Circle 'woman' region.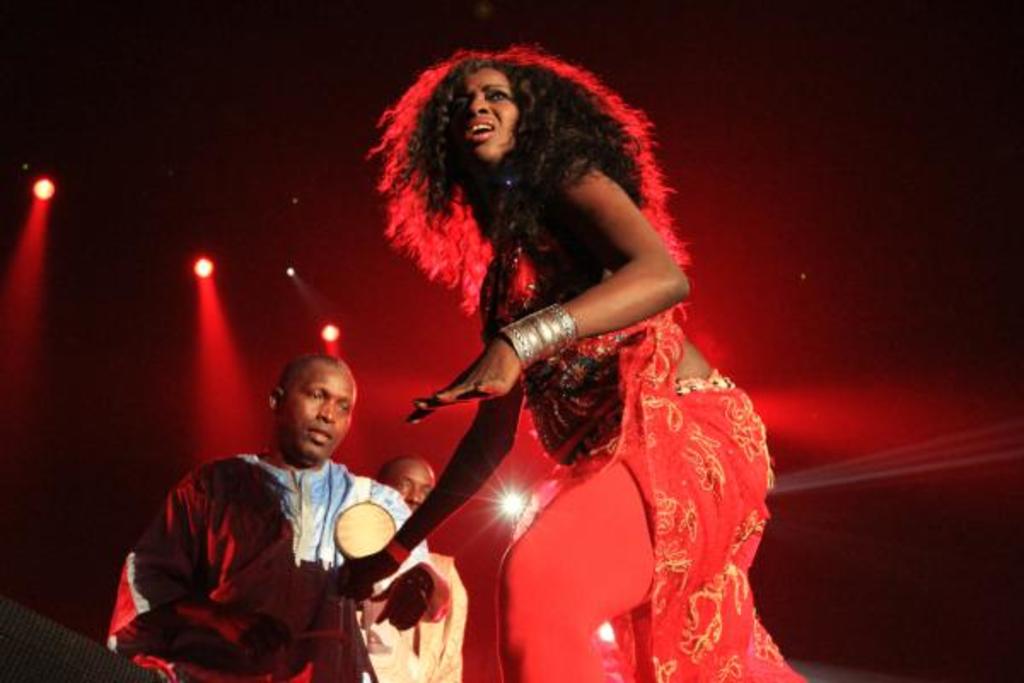
Region: bbox=(304, 38, 816, 681).
